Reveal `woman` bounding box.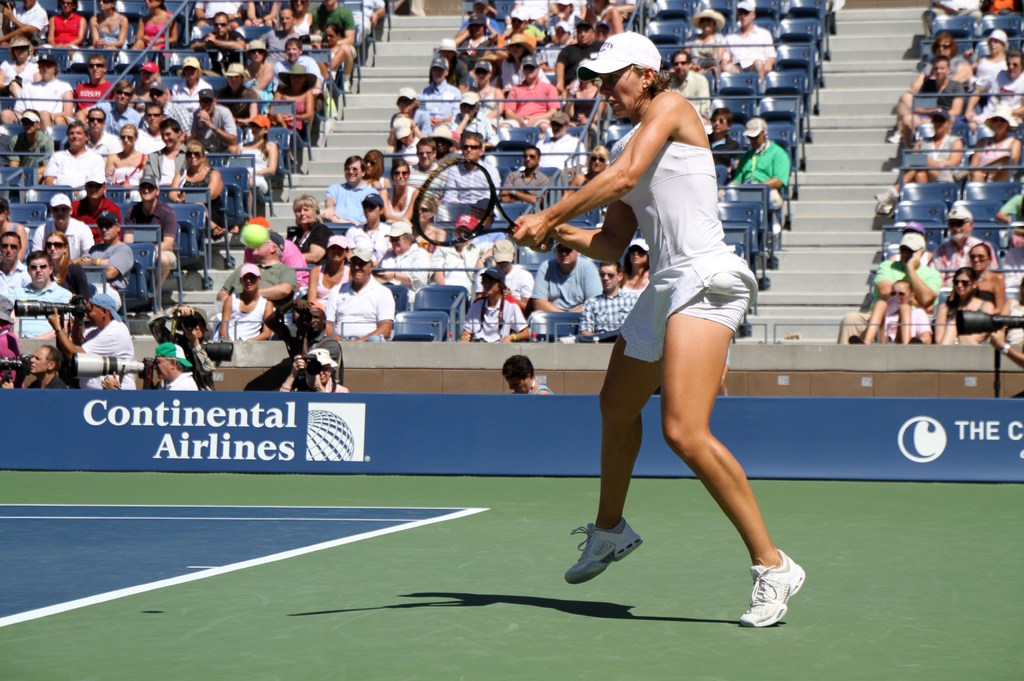
Revealed: [x1=376, y1=221, x2=430, y2=312].
